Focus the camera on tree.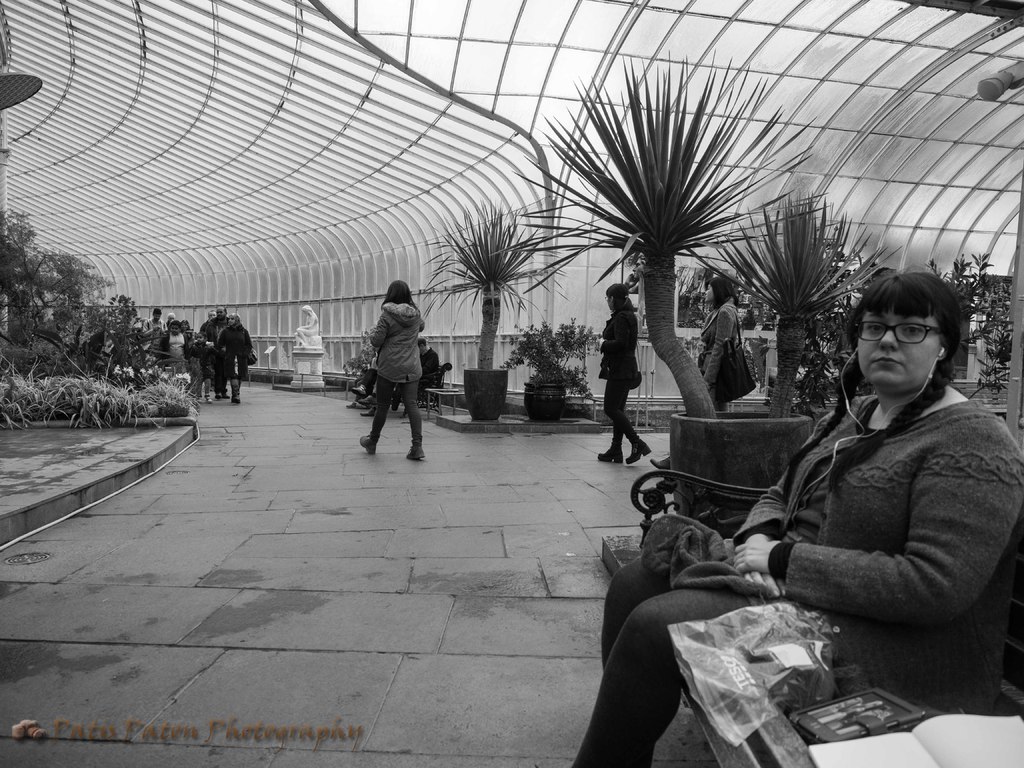
Focus region: 0,205,129,389.
